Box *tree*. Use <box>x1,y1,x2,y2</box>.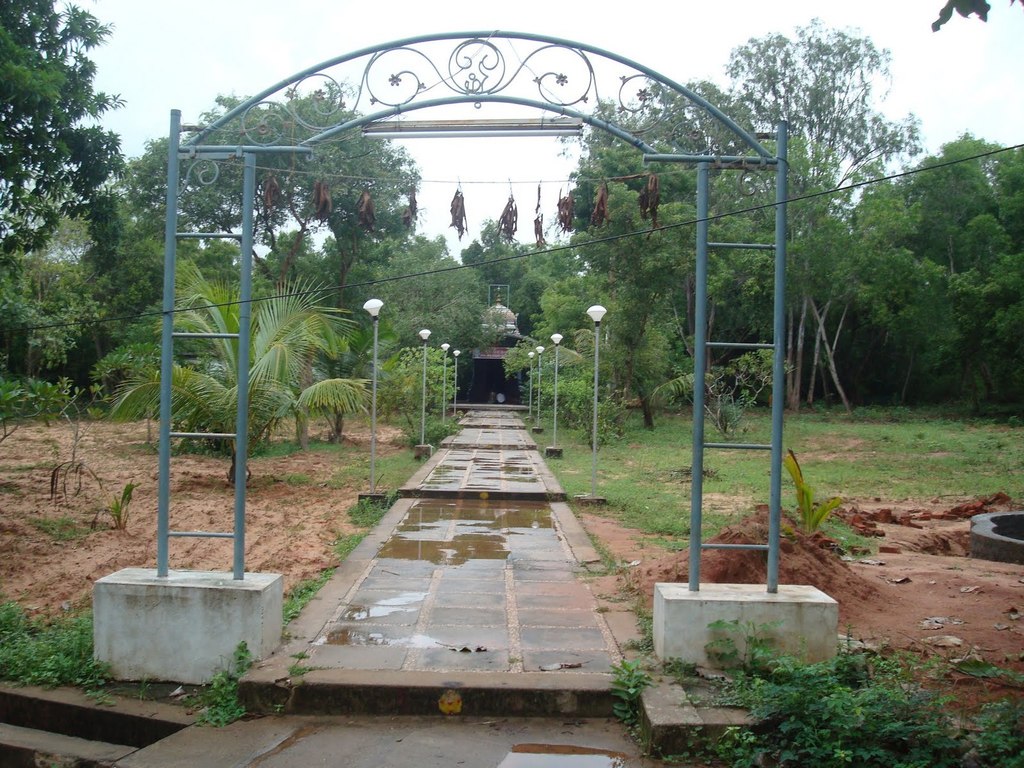
<box>847,118,1023,426</box>.
